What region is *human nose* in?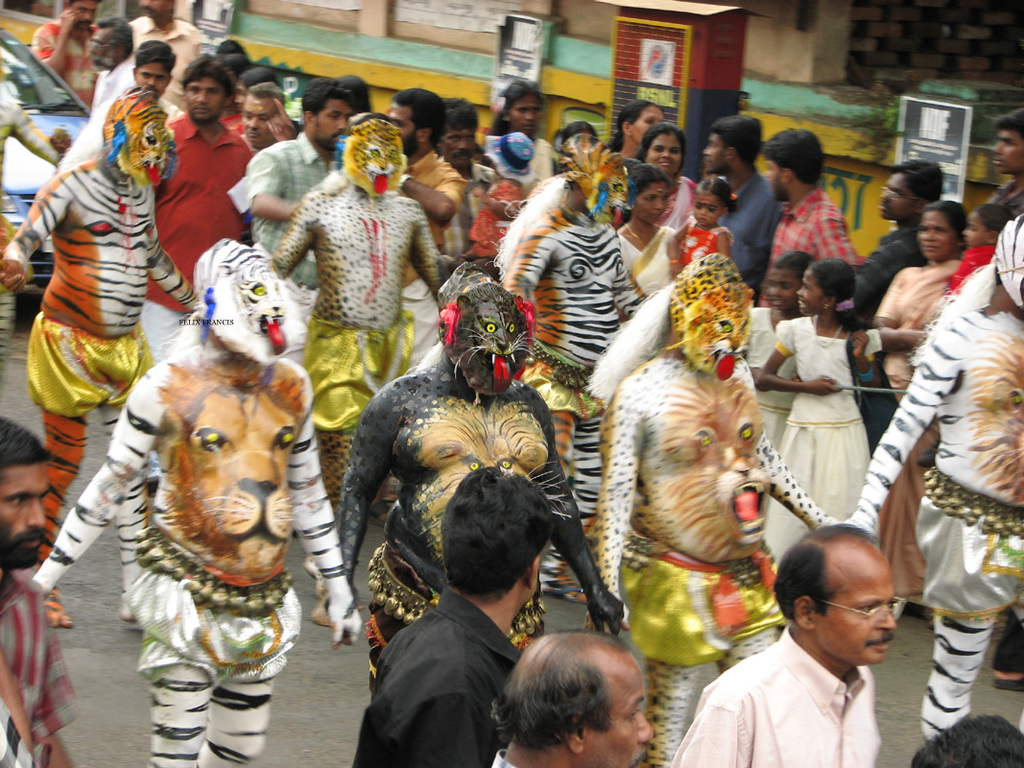
{"left": 26, "top": 500, "right": 47, "bottom": 527}.
